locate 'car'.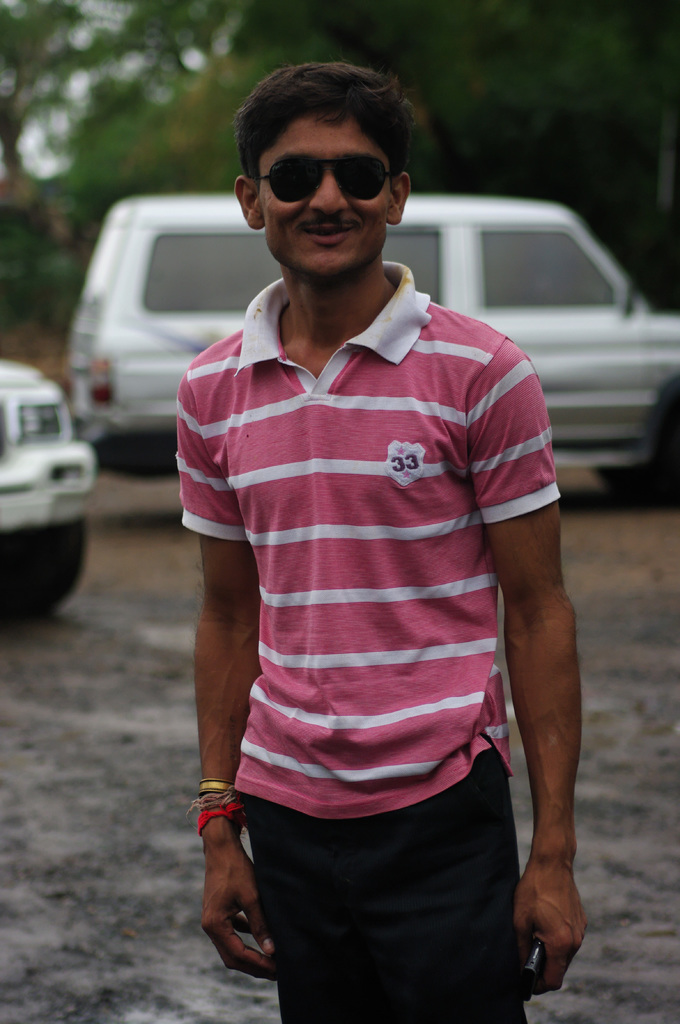
Bounding box: (4, 379, 107, 627).
